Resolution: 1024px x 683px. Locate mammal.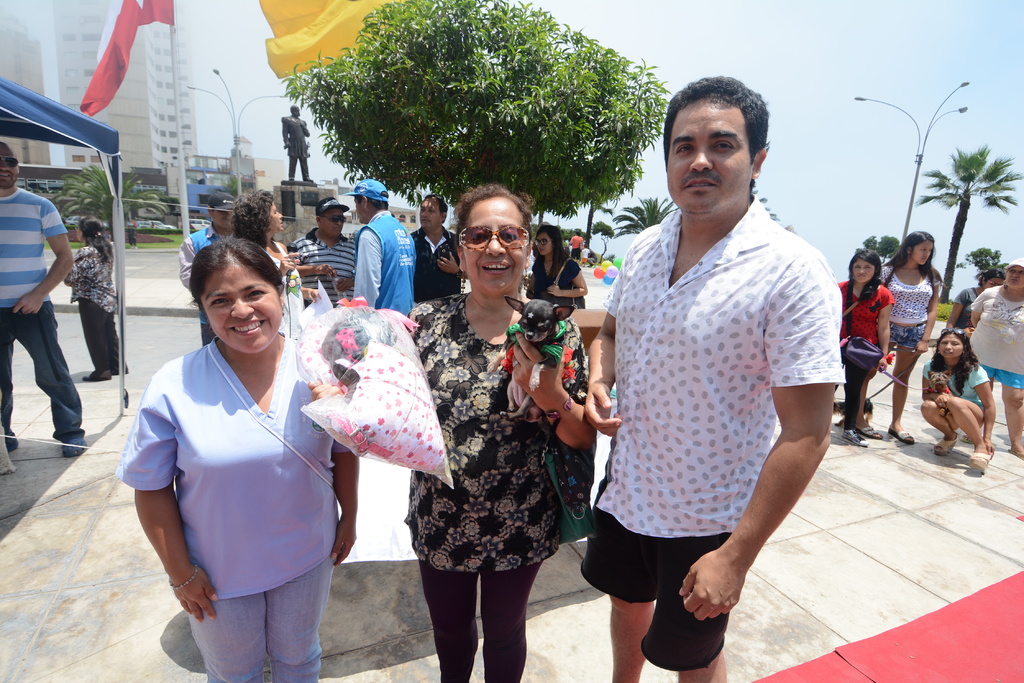
bbox(227, 189, 321, 342).
